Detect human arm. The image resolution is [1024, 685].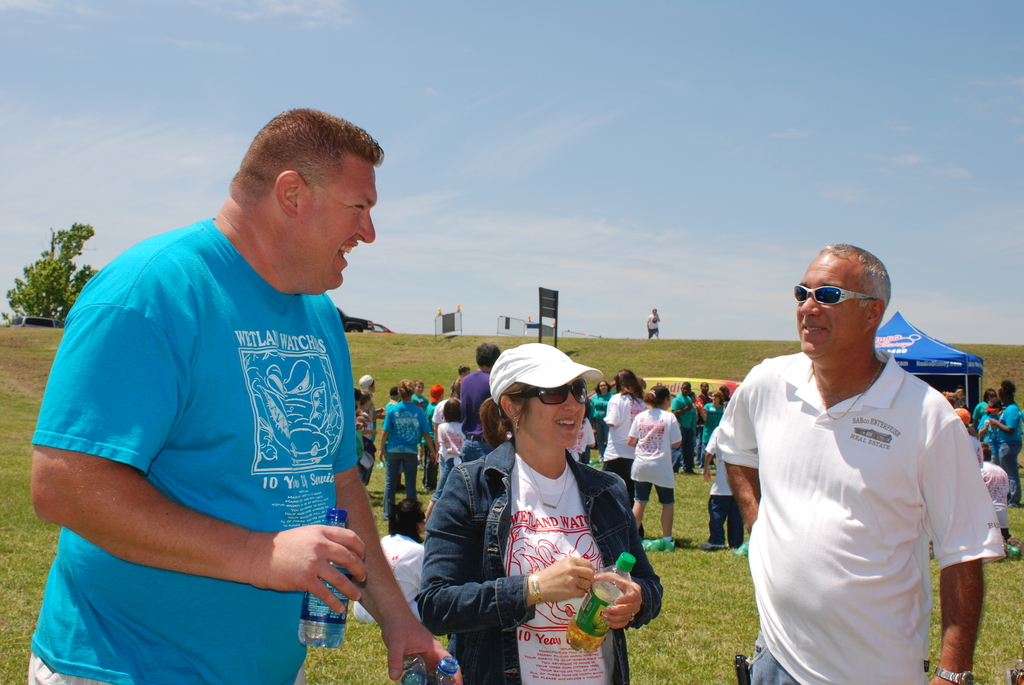
{"left": 730, "top": 353, "right": 774, "bottom": 568}.
